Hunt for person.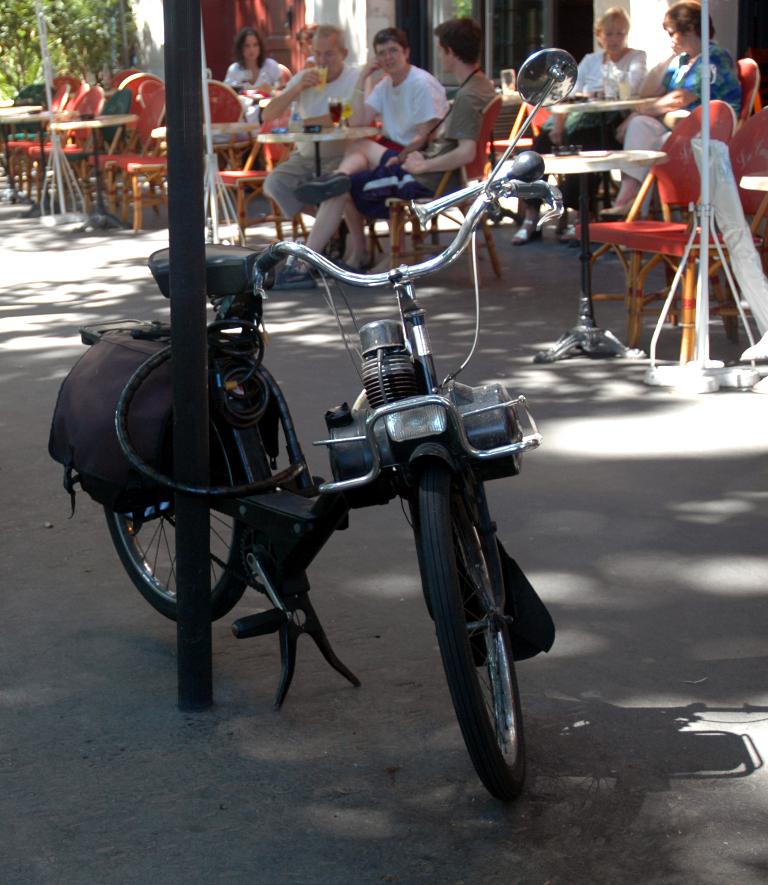
Hunted down at left=511, top=11, right=635, bottom=246.
